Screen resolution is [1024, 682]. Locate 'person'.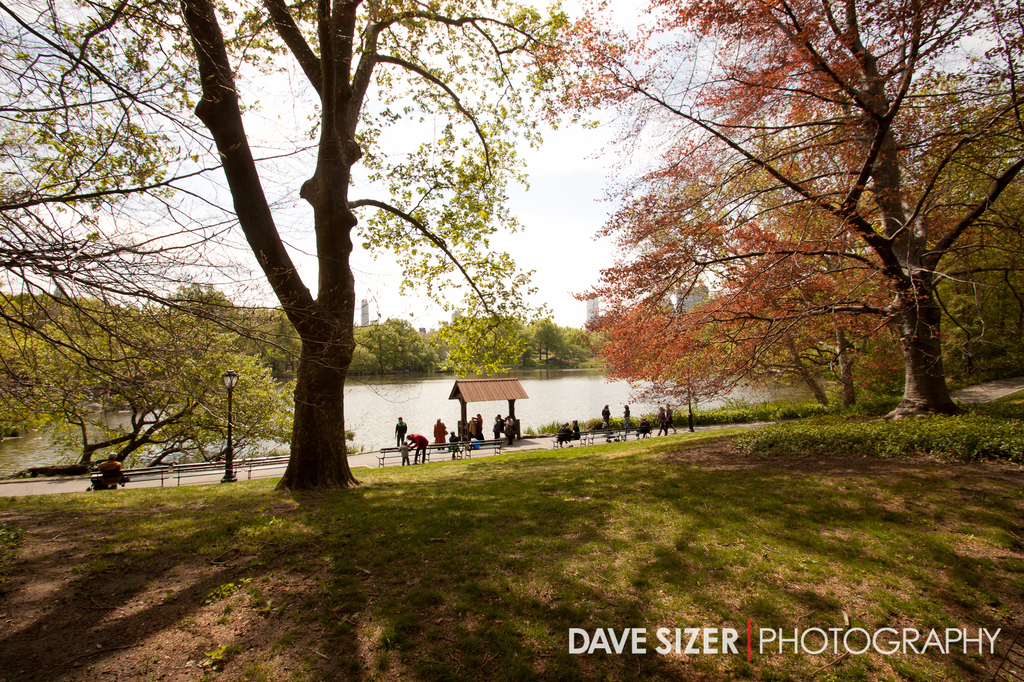
l=600, t=401, r=610, b=434.
